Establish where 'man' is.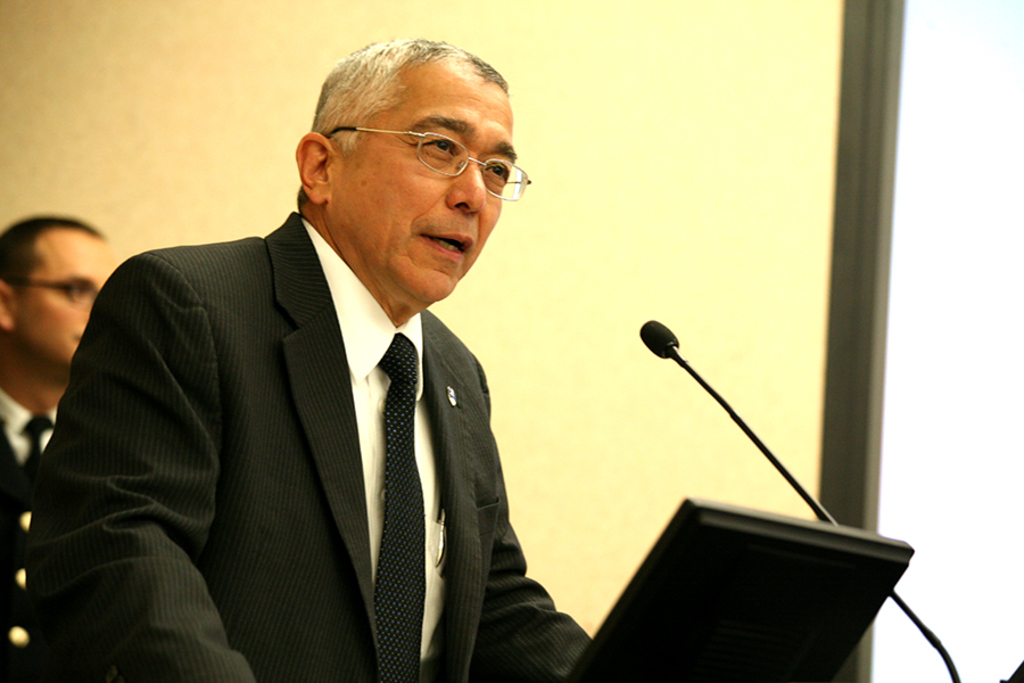
Established at bbox(0, 215, 114, 681).
